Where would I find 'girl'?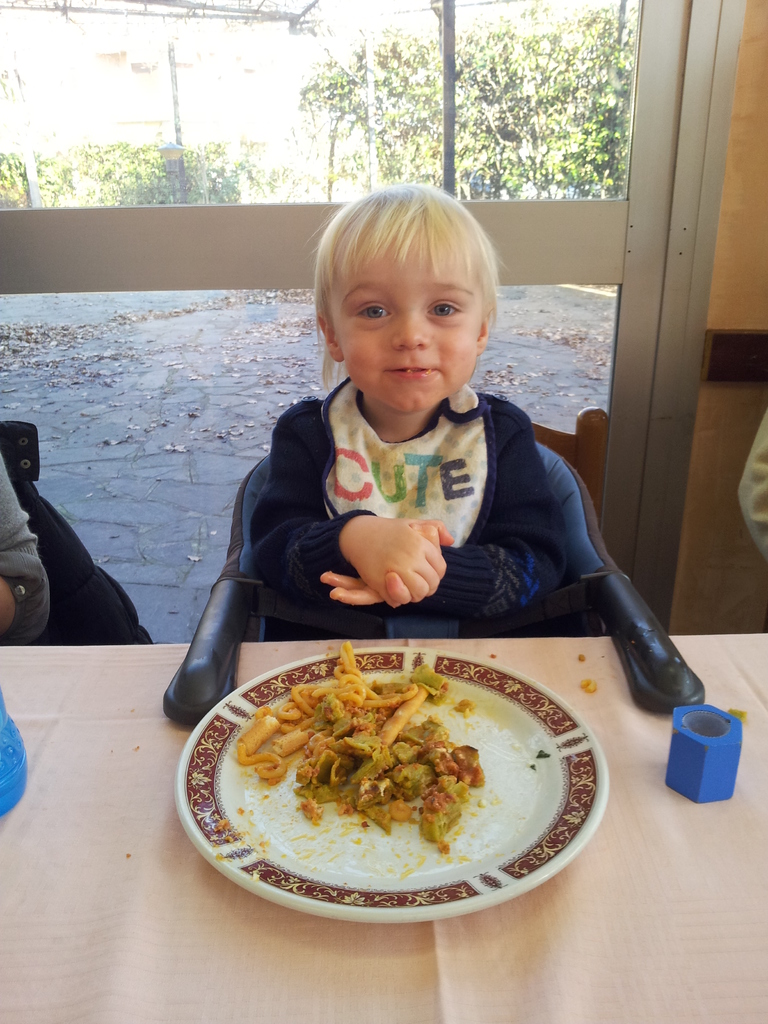
At x1=229, y1=177, x2=620, y2=639.
